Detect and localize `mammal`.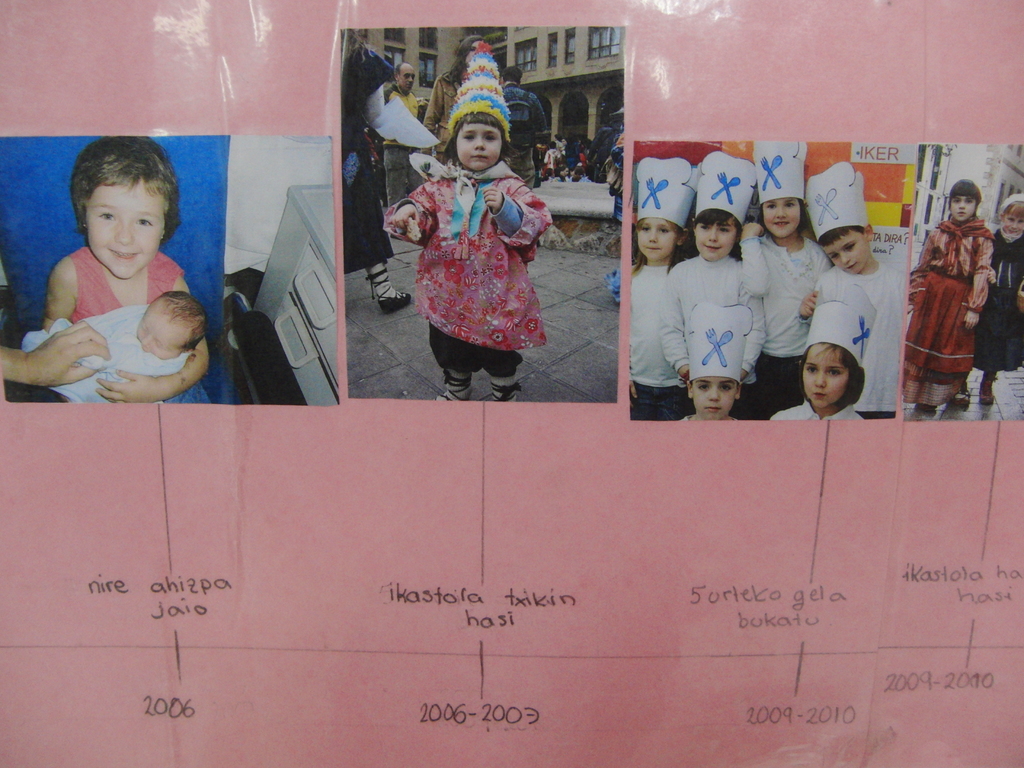
Localized at box(908, 179, 992, 422).
